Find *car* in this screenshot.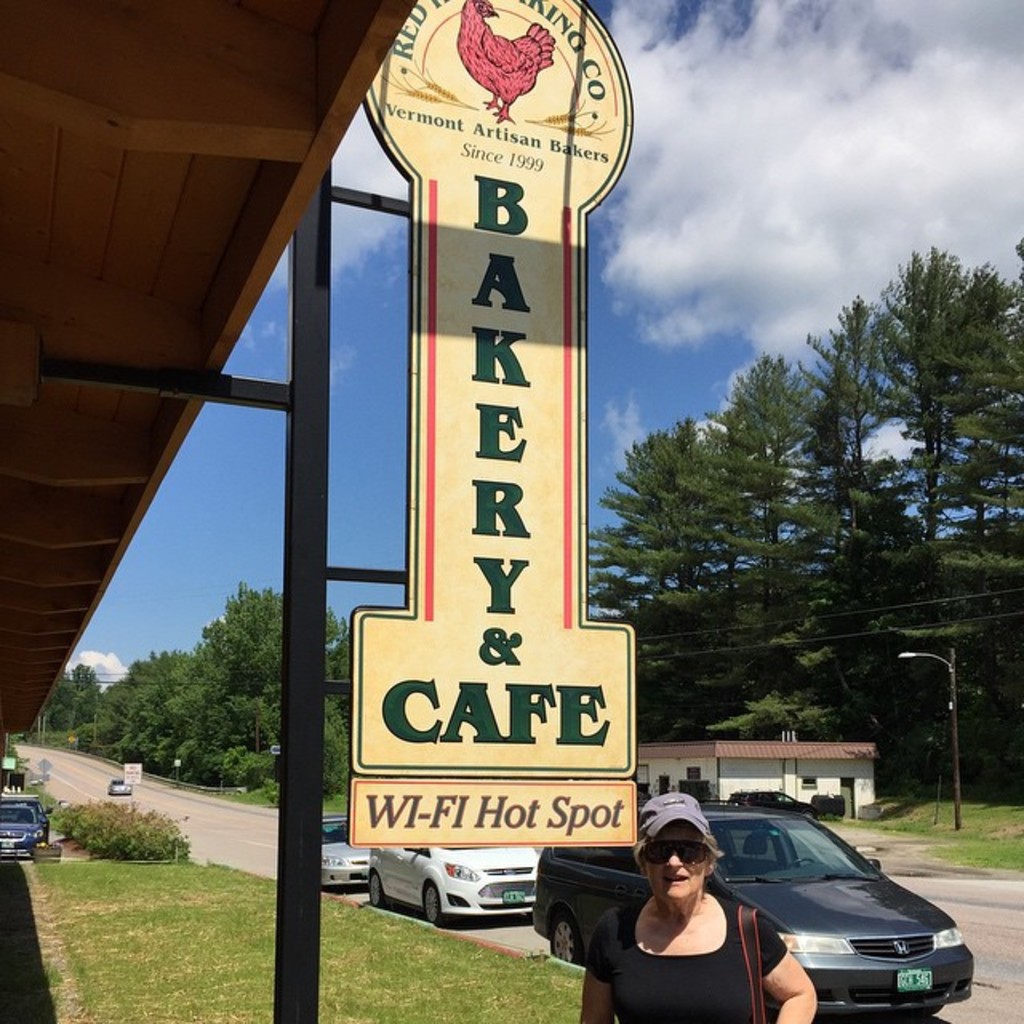
The bounding box for *car* is crop(366, 843, 541, 930).
